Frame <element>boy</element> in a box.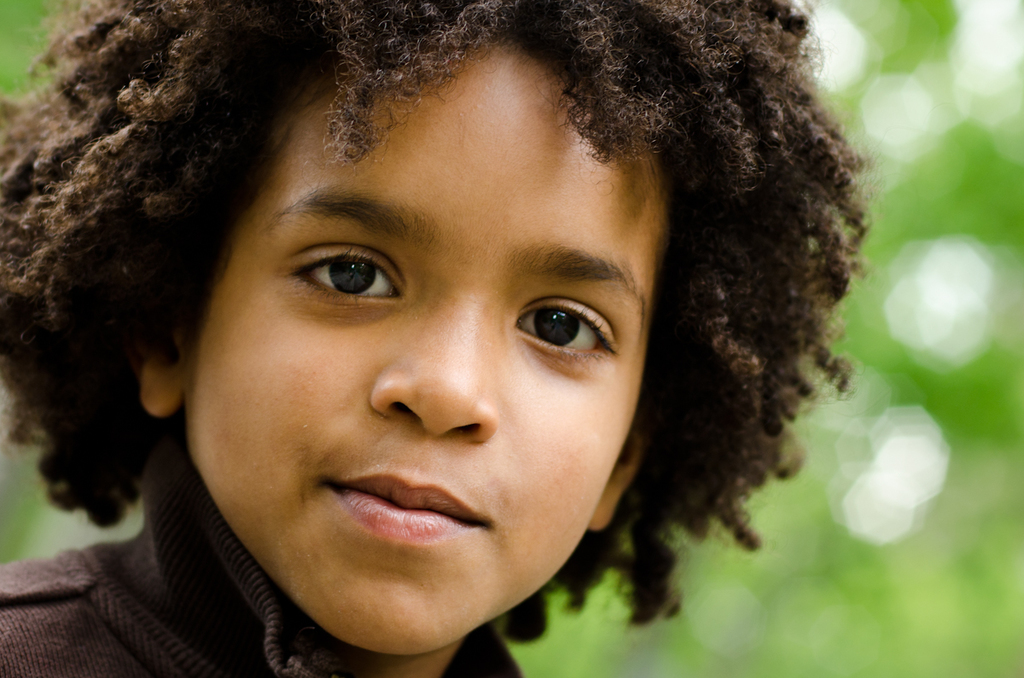
rect(39, 22, 837, 674).
